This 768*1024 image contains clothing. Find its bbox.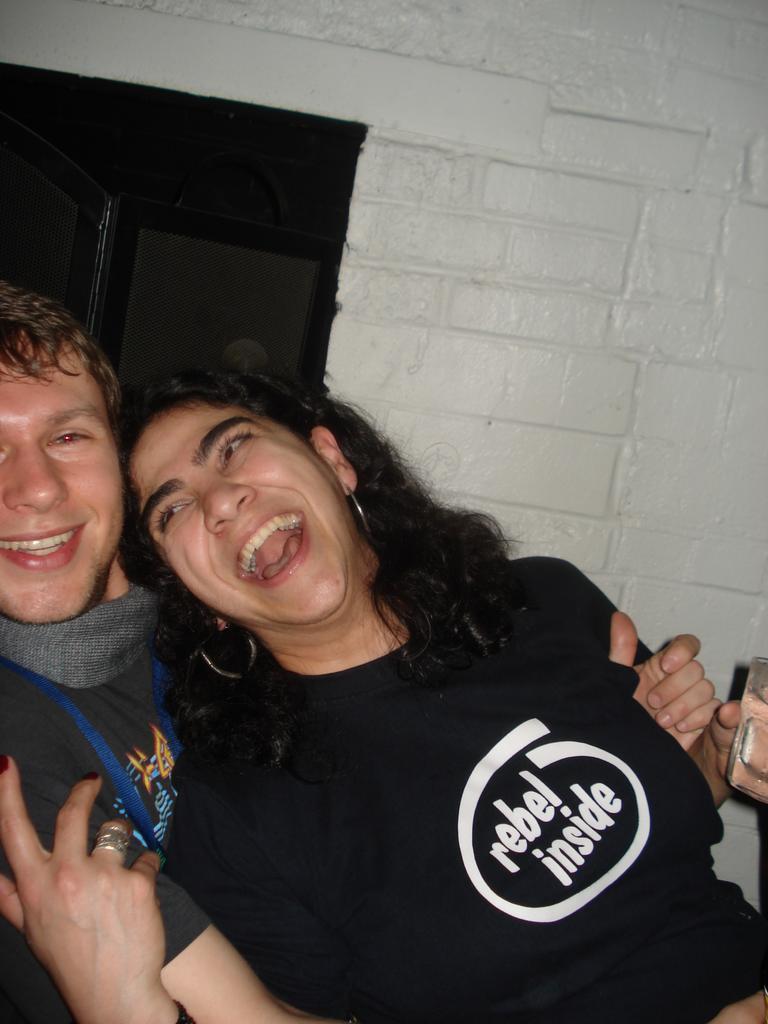
<box>4,572,199,1023</box>.
